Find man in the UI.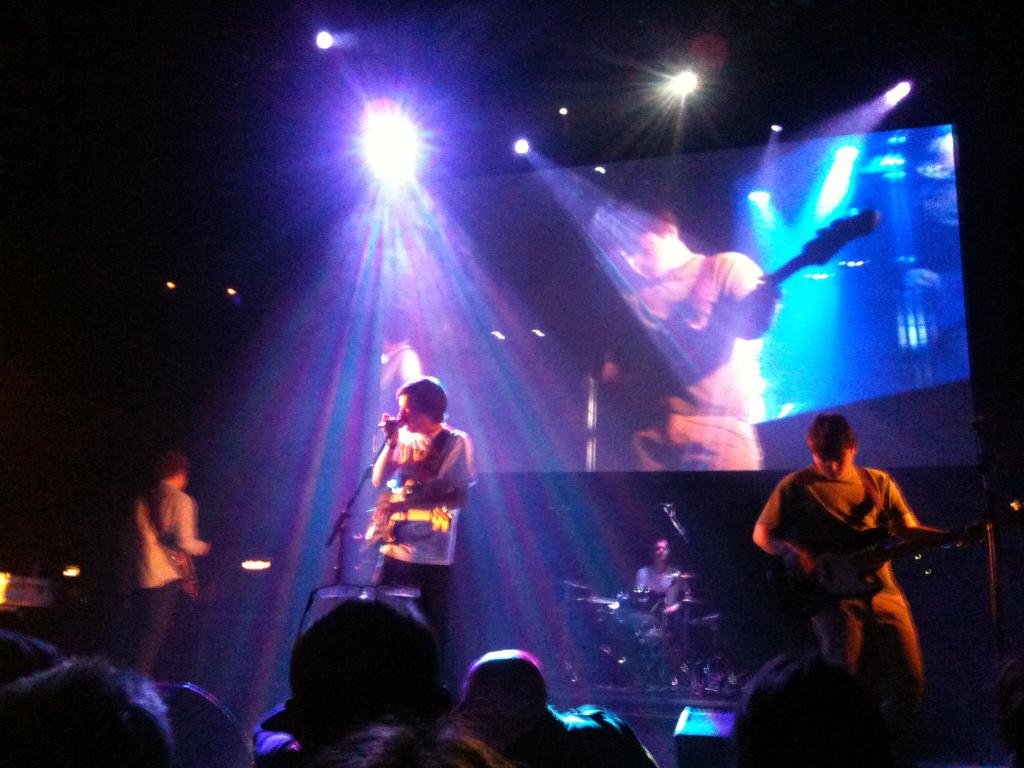
UI element at (369, 308, 422, 418).
